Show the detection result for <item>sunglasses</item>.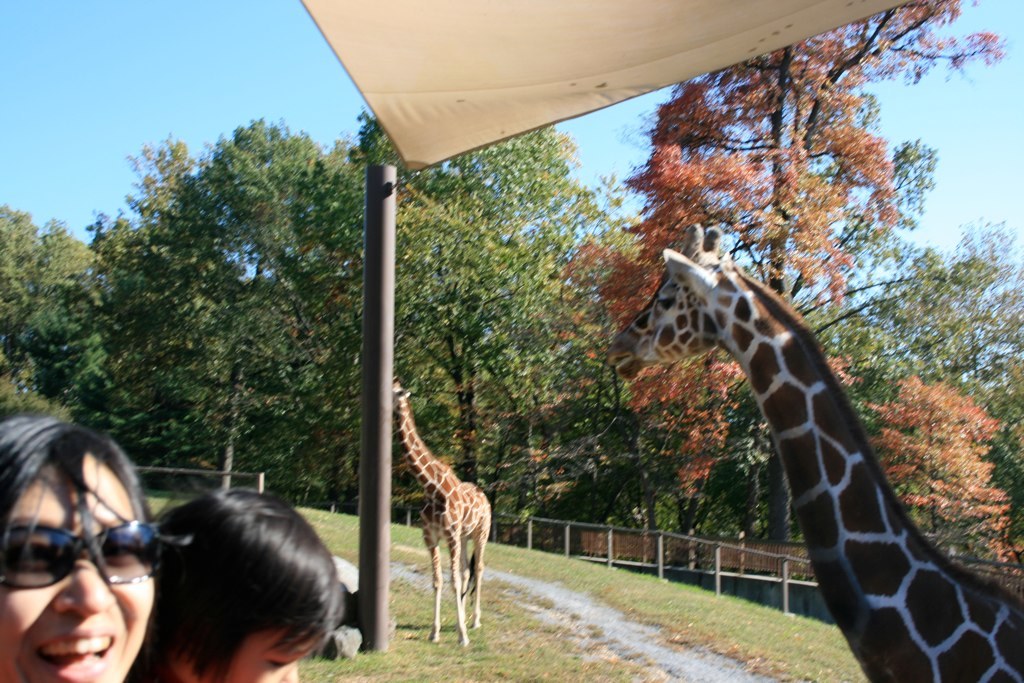
bbox=[0, 519, 163, 590].
